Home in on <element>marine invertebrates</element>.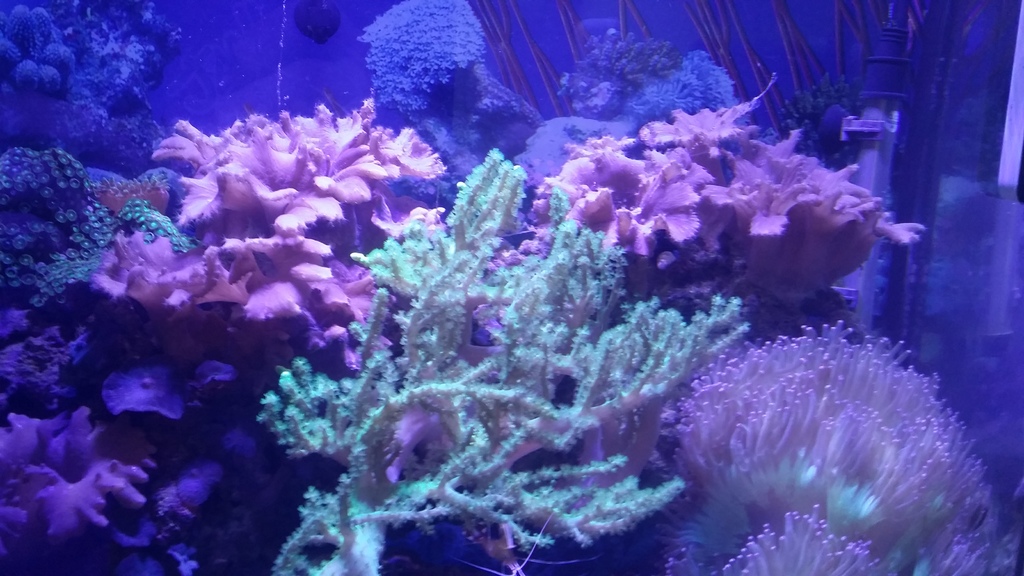
Homed in at bbox=(0, 141, 105, 225).
